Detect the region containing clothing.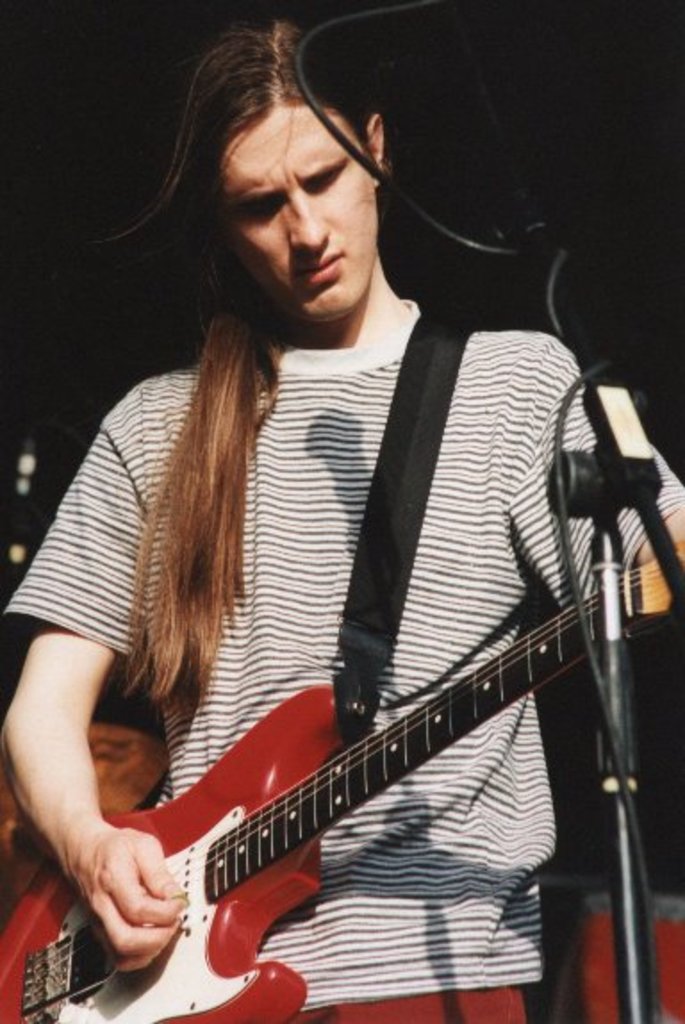
[x1=0, y1=285, x2=649, y2=1022].
